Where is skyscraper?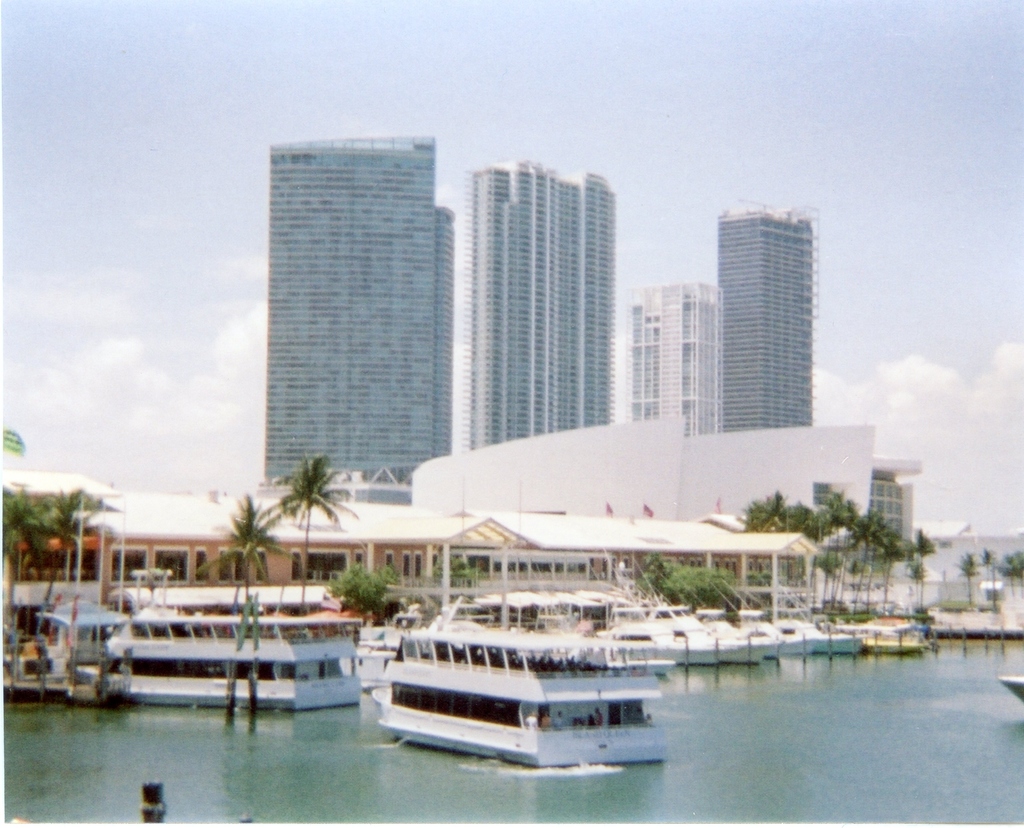
Rect(261, 135, 463, 509).
